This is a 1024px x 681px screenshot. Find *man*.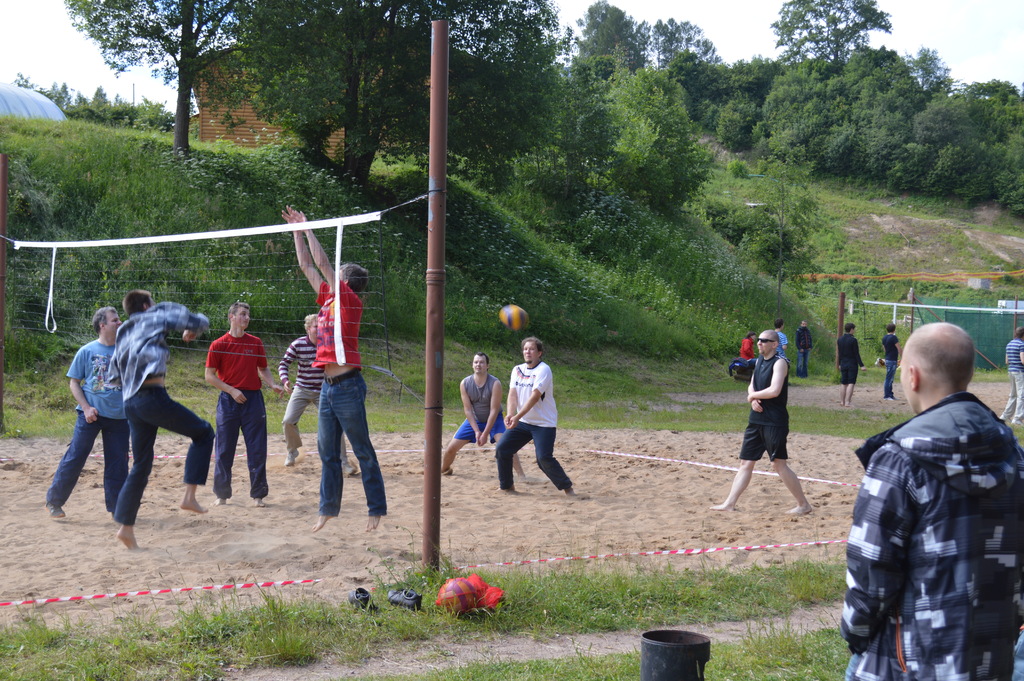
Bounding box: x1=496, y1=332, x2=579, y2=494.
